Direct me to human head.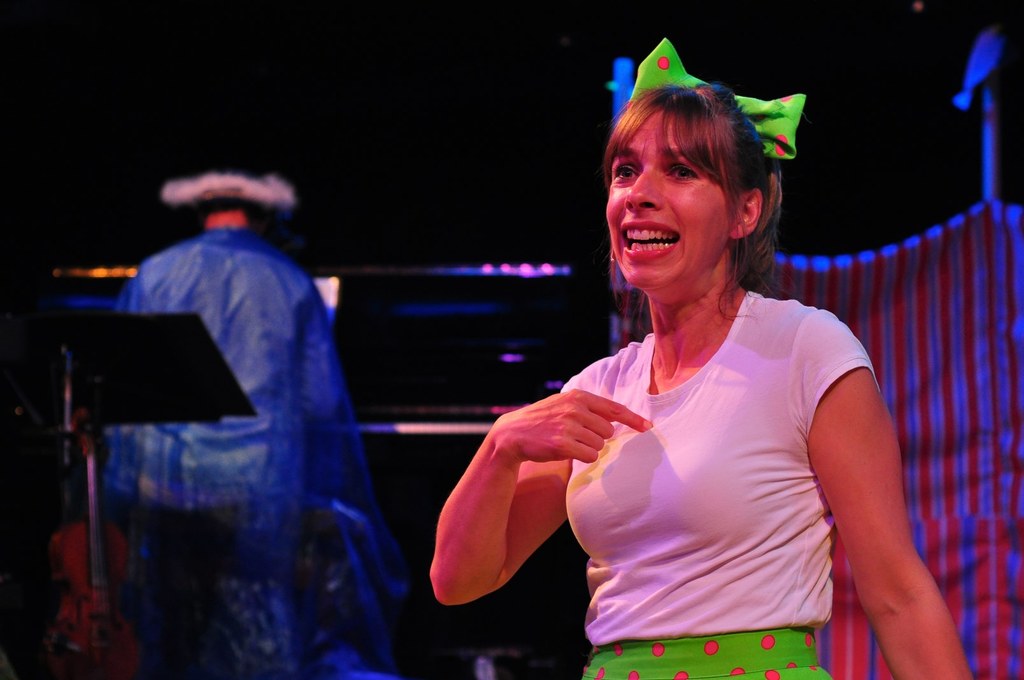
Direction: [160,170,305,236].
